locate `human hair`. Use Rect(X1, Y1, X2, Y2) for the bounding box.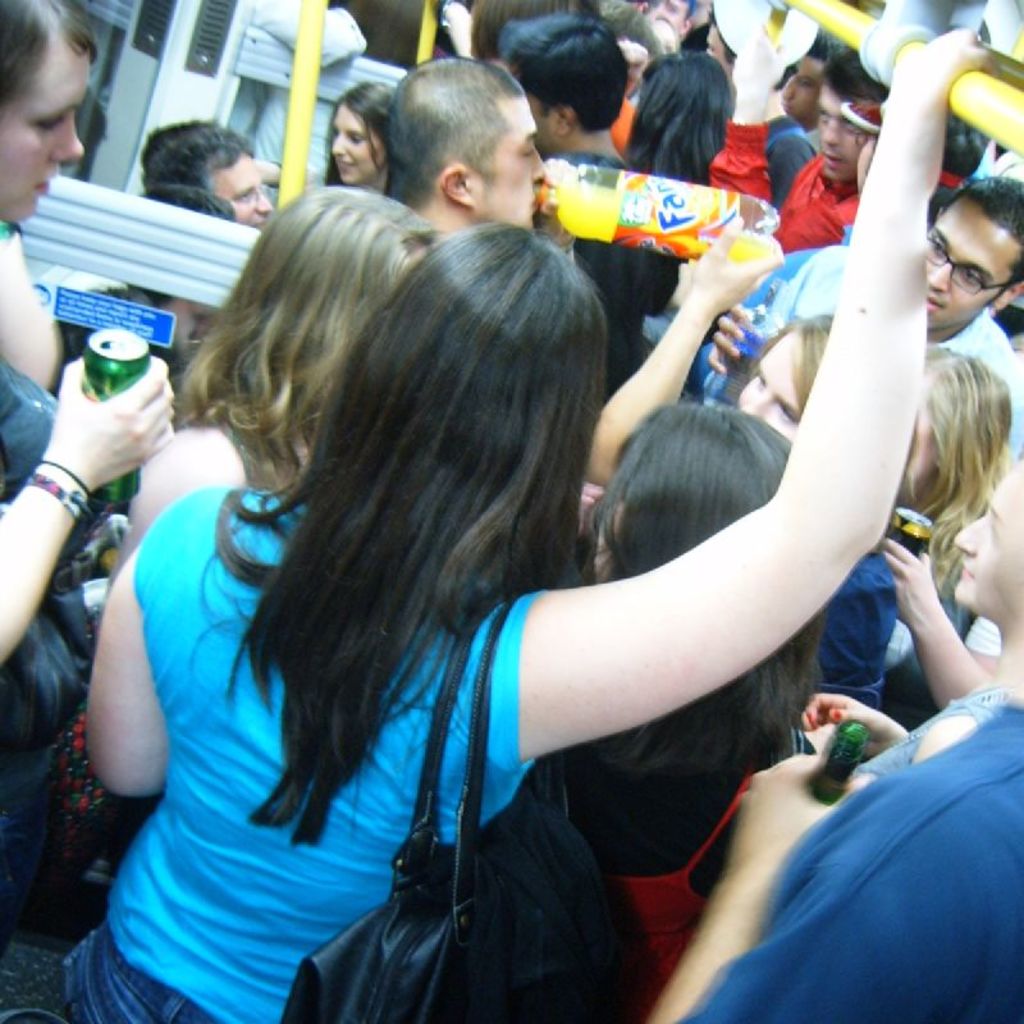
Rect(134, 180, 238, 221).
